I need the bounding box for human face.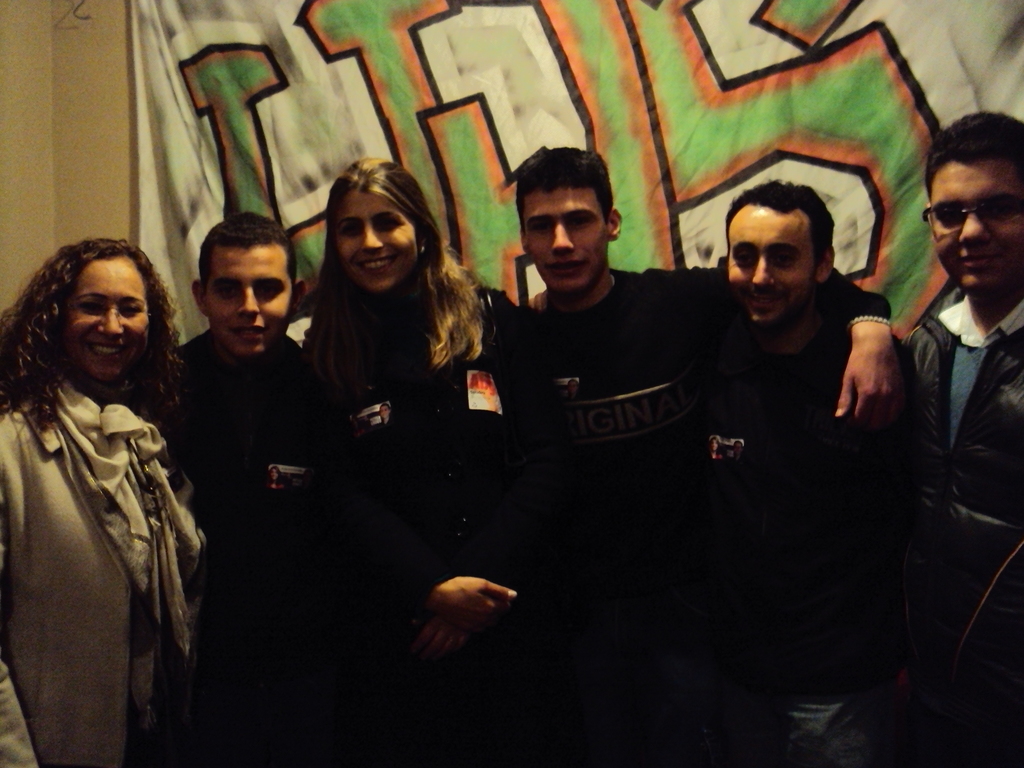
Here it is: Rect(730, 208, 813, 322).
